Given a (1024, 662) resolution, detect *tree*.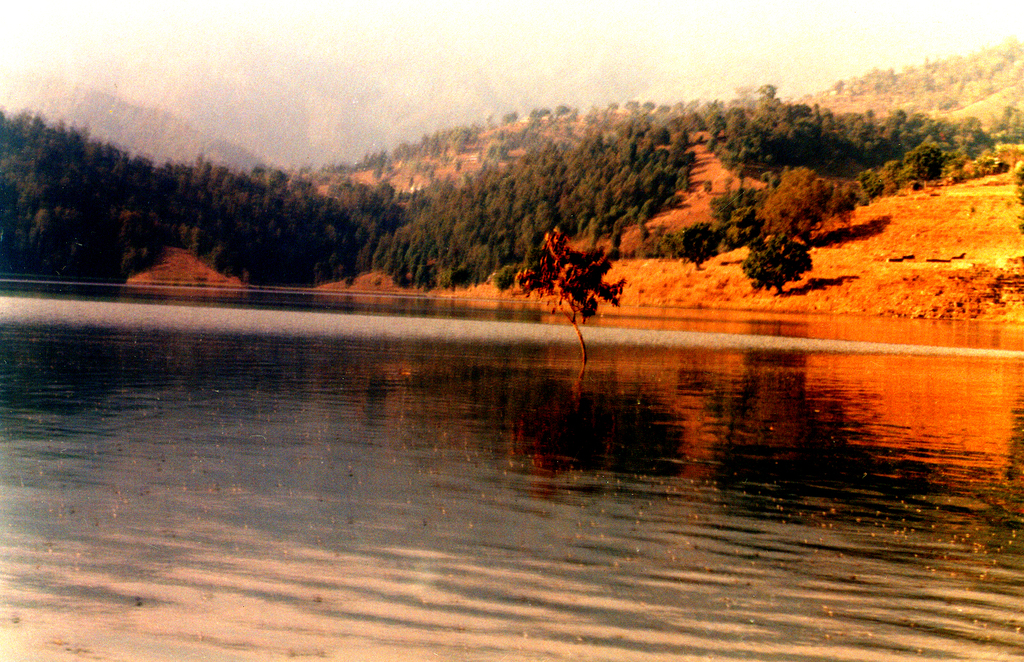
box(767, 157, 876, 229).
